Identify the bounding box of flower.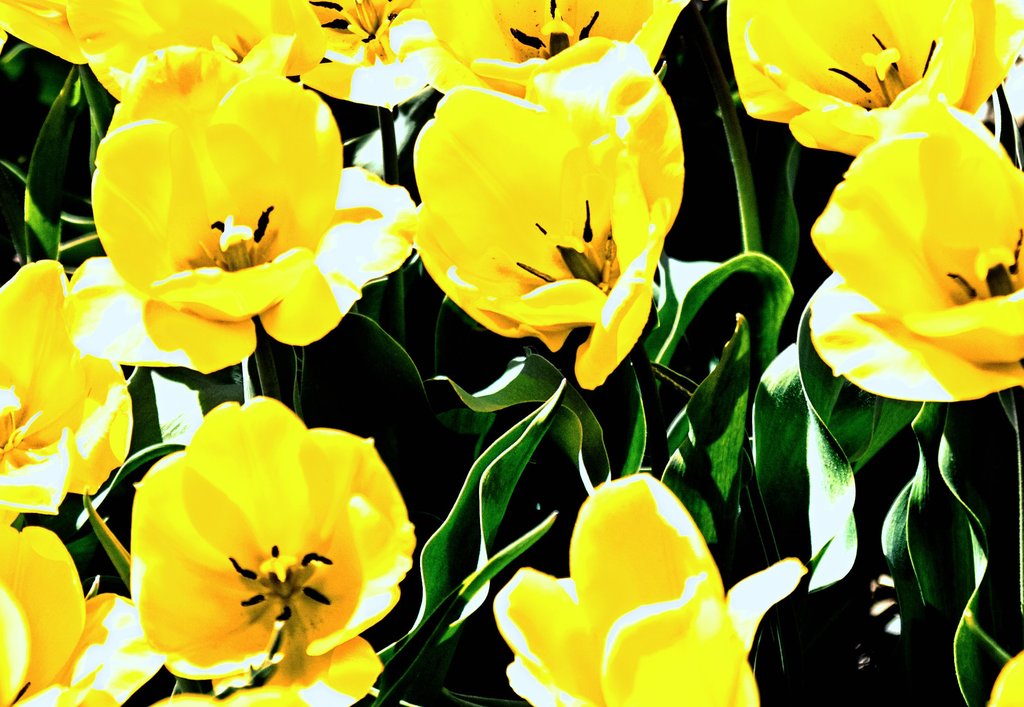
box(401, 40, 685, 390).
